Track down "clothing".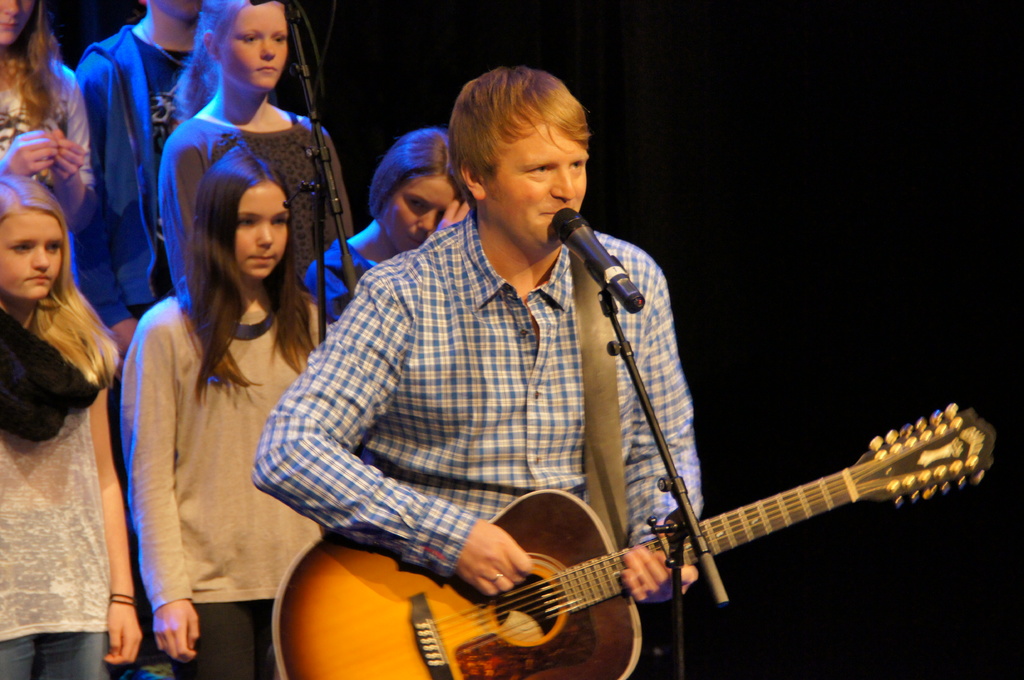
Tracked to x1=70 y1=17 x2=205 y2=318.
